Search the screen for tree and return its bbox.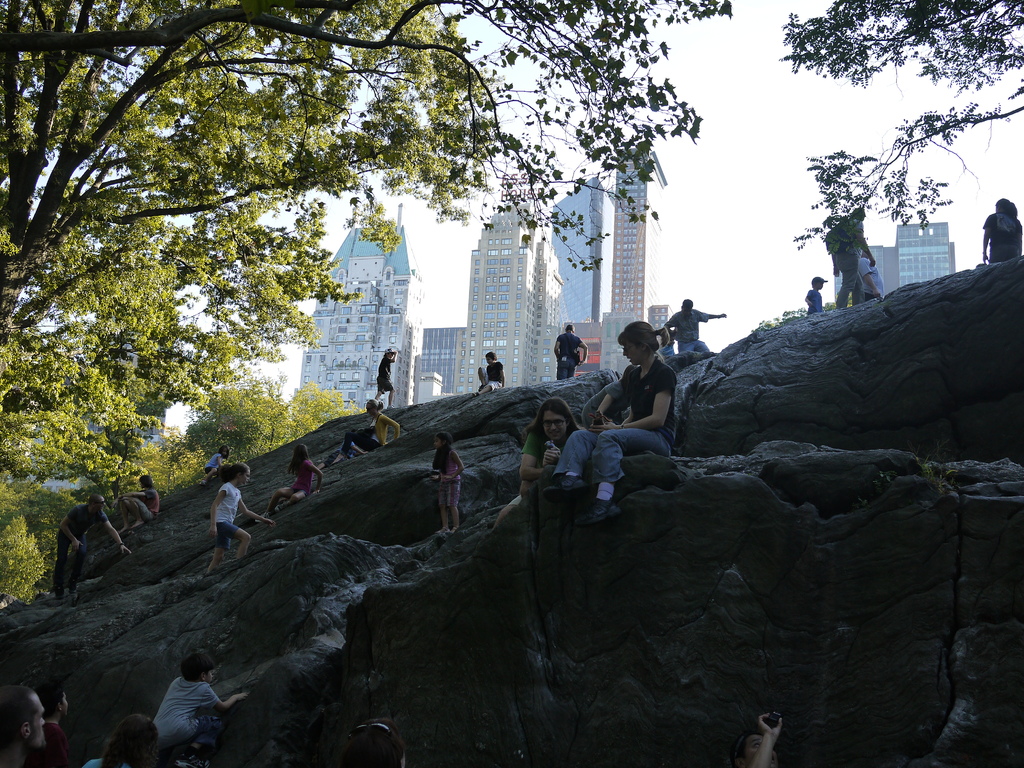
Found: 0,0,731,464.
